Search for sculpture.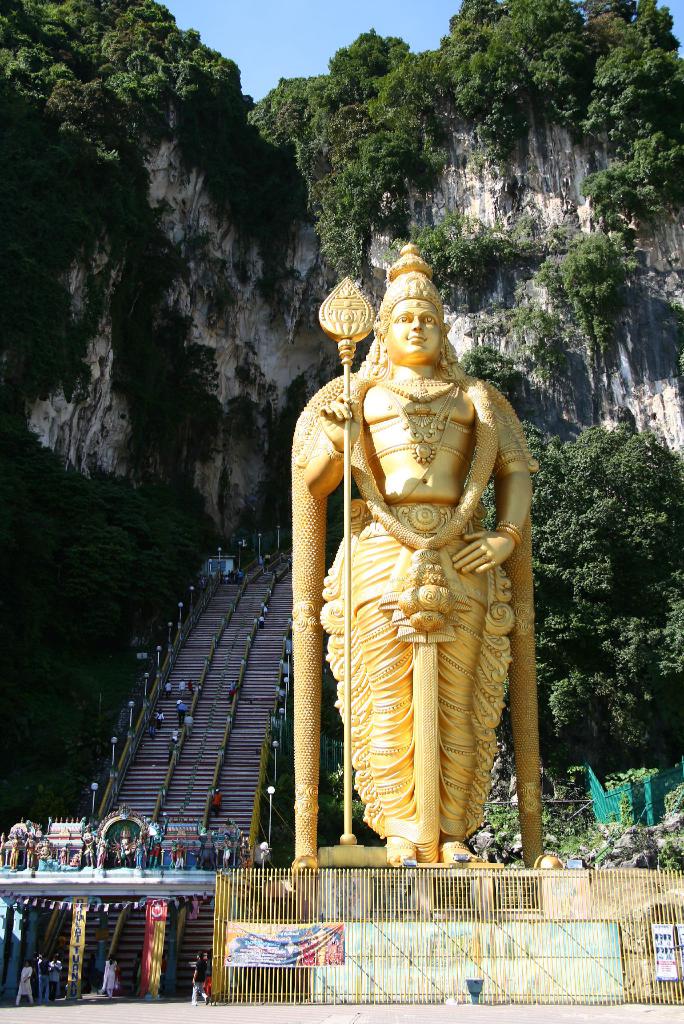
Found at (left=292, top=265, right=542, bottom=898).
